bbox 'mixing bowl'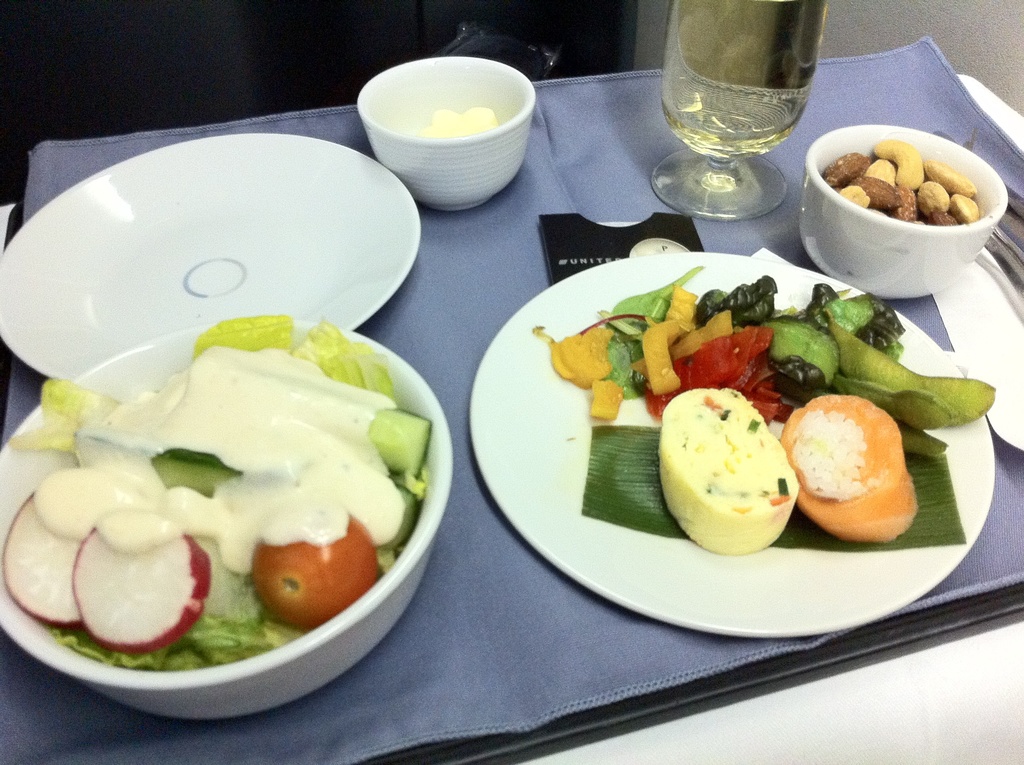
0, 315, 456, 725
